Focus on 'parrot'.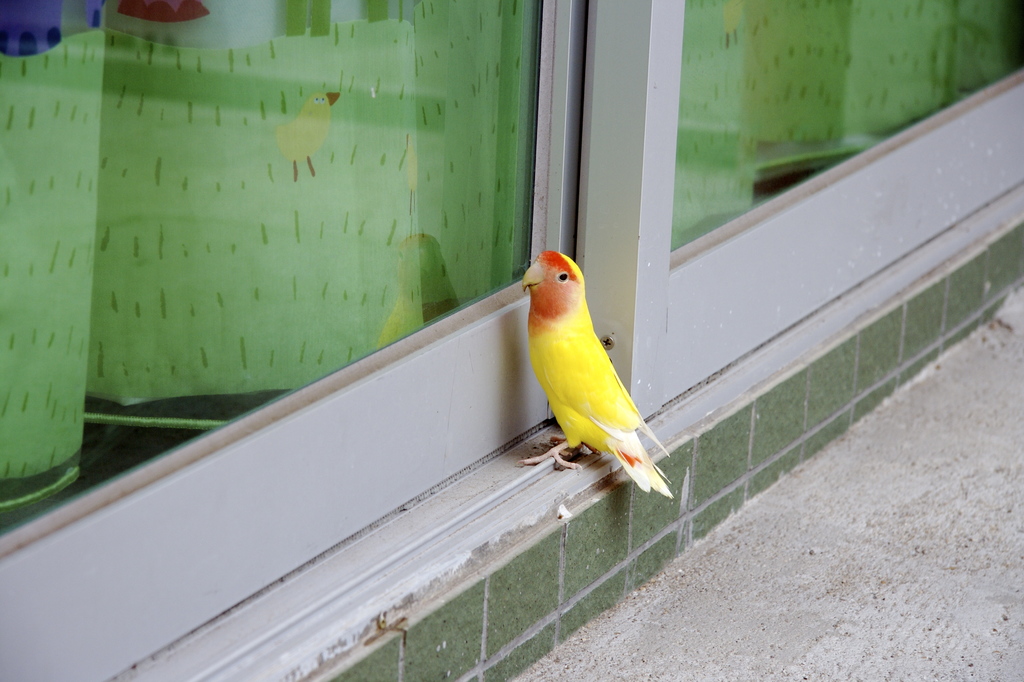
Focused at x1=516 y1=251 x2=671 y2=498.
